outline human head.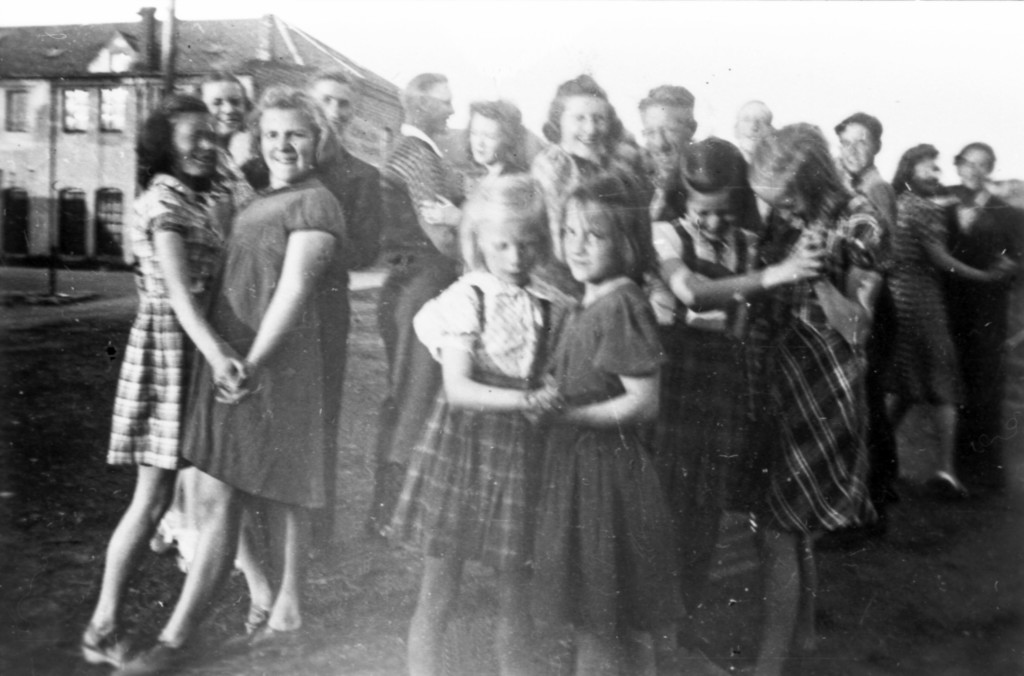
Outline: <bbox>454, 174, 557, 288</bbox>.
